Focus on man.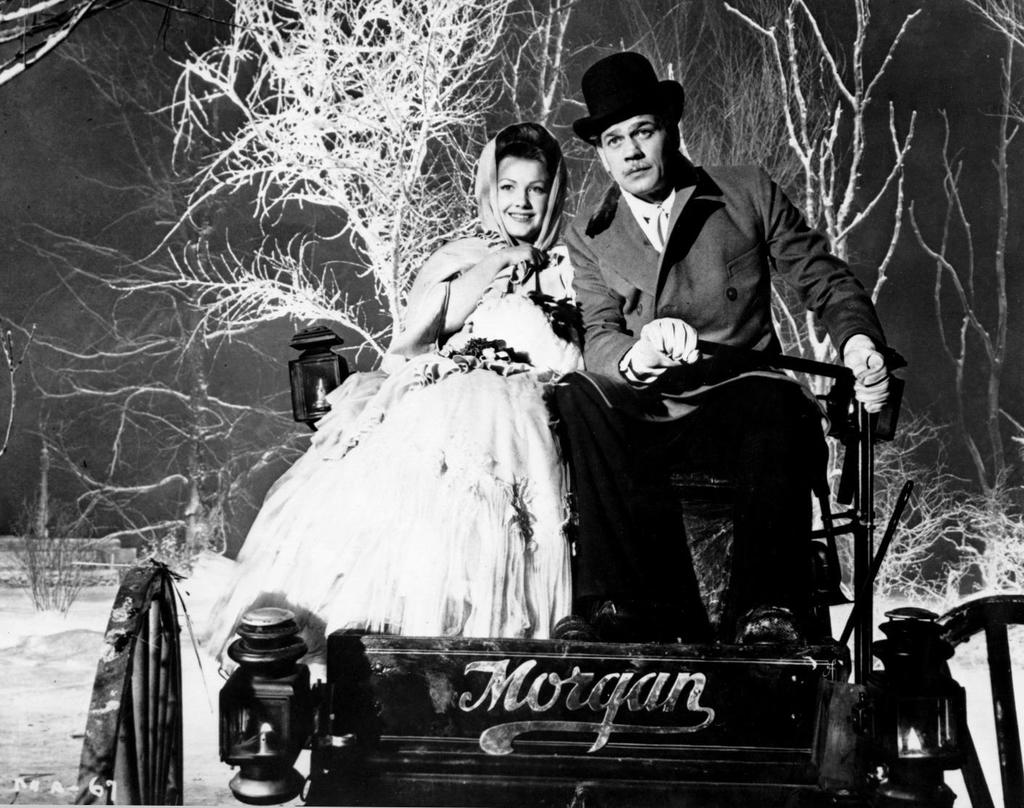
Focused at locate(552, 110, 888, 640).
